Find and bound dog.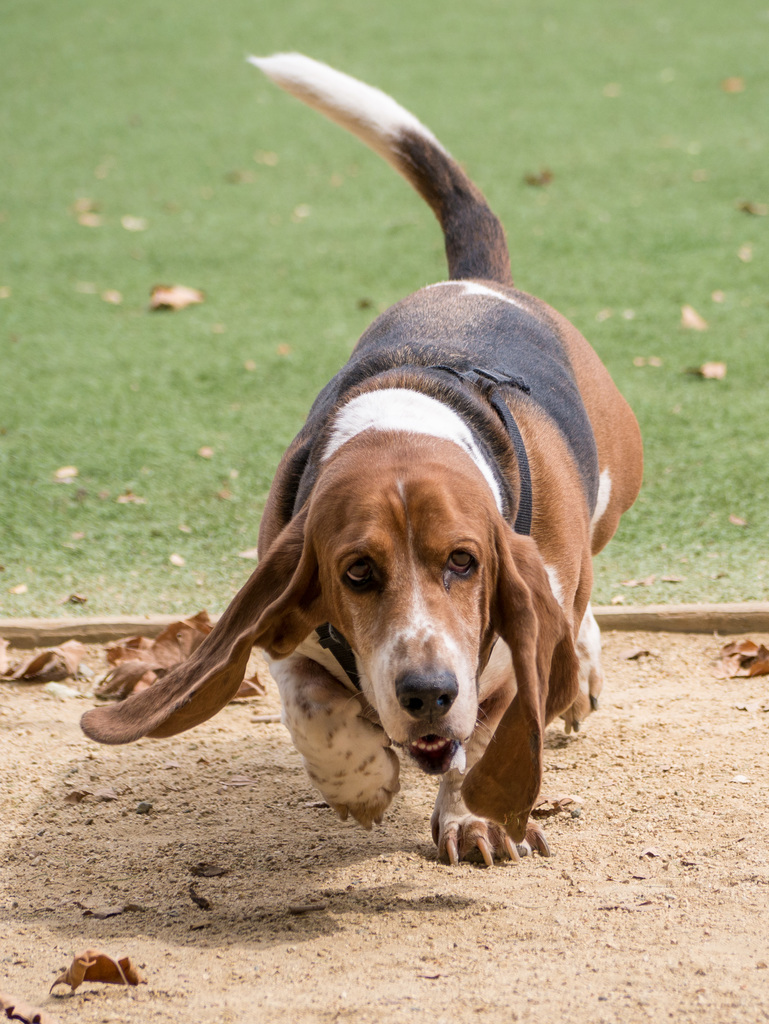
Bound: 76,49,651,867.
